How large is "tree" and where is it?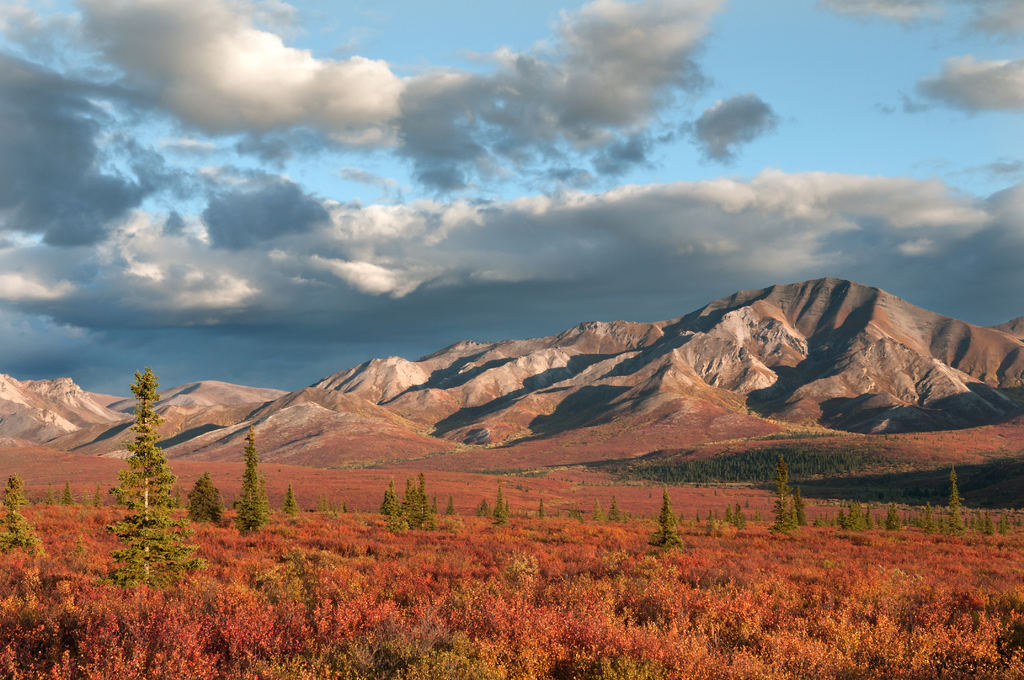
Bounding box: x1=380, y1=480, x2=404, y2=524.
